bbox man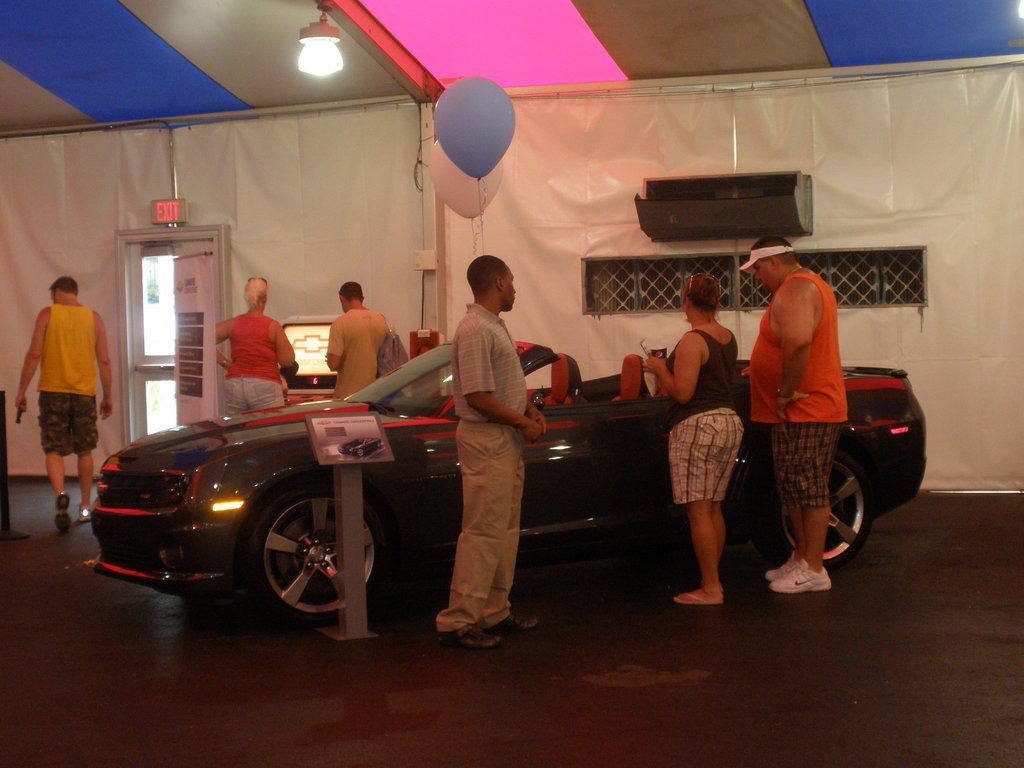
323:277:395:403
